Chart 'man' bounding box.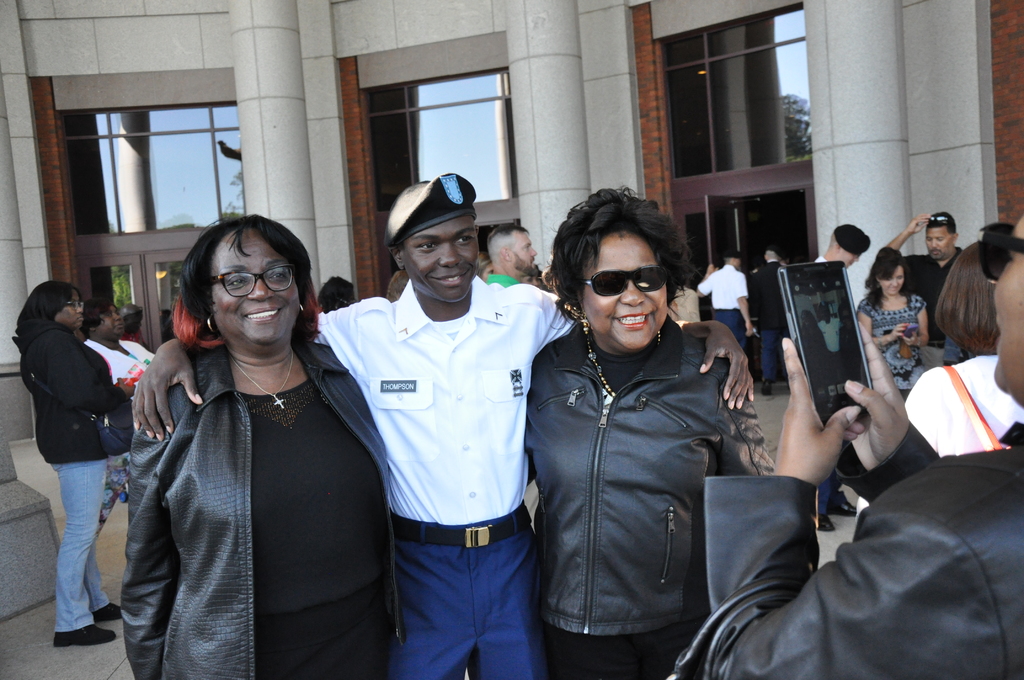
Charted: x1=689 y1=245 x2=754 y2=364.
